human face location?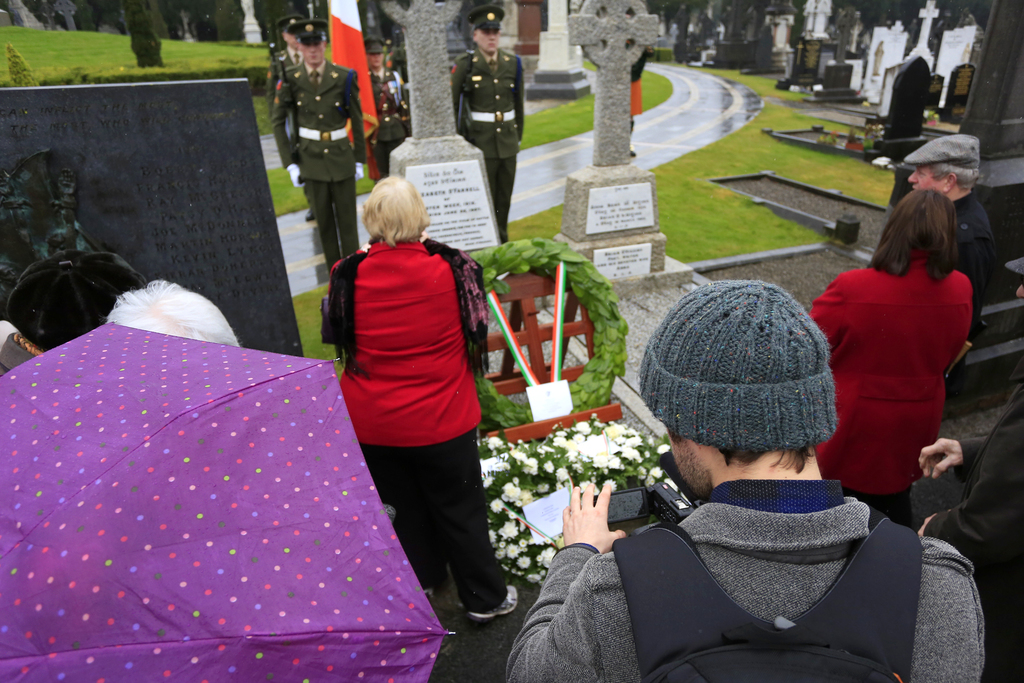
<bbox>370, 51, 384, 68</bbox>
